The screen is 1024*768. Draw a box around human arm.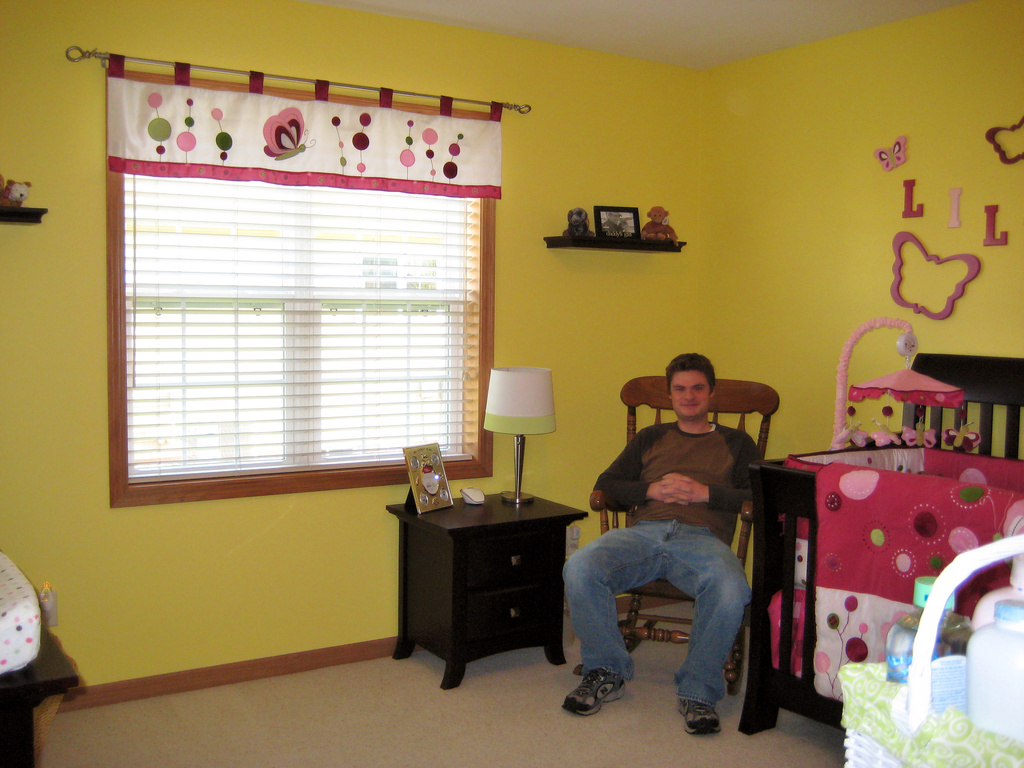
(left=649, top=417, right=768, bottom=520).
